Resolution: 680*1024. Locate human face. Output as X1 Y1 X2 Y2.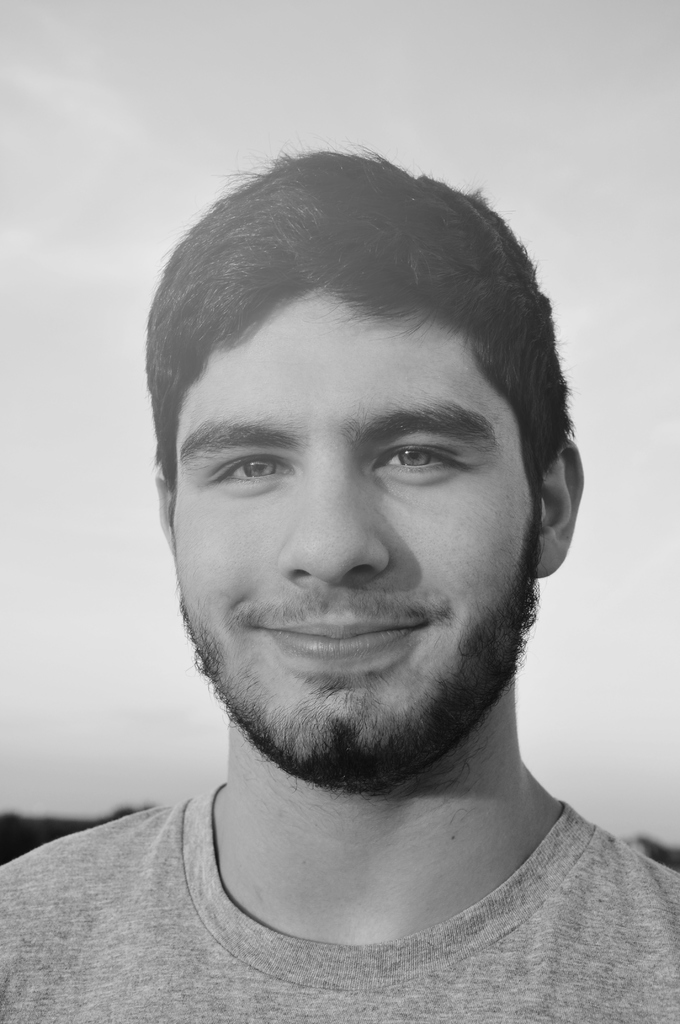
175 285 544 762.
